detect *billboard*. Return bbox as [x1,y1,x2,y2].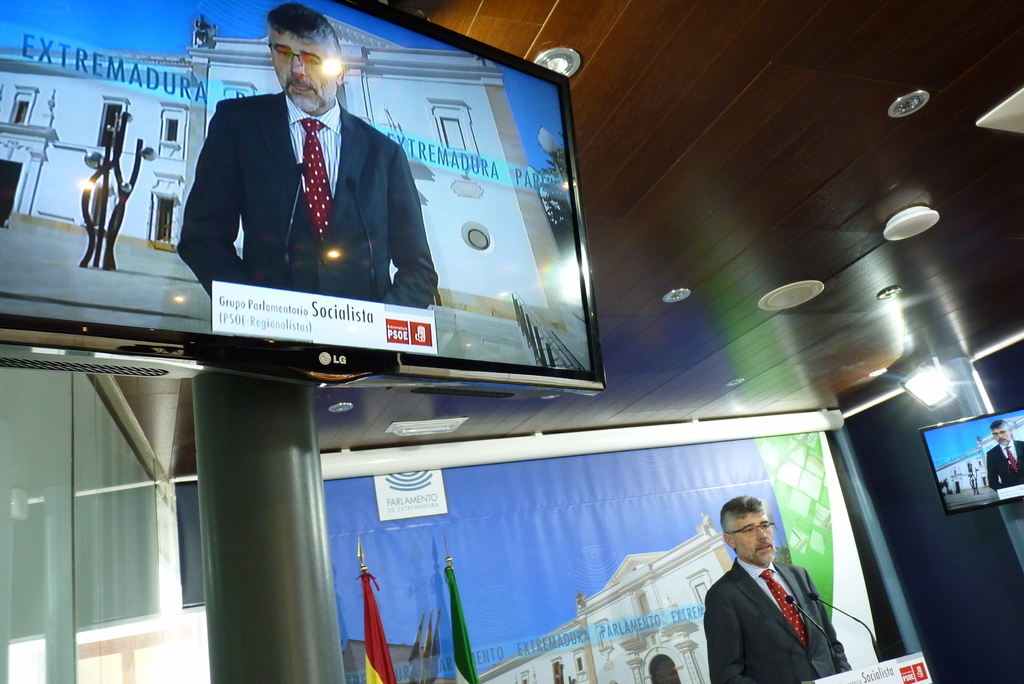
[319,405,892,683].
